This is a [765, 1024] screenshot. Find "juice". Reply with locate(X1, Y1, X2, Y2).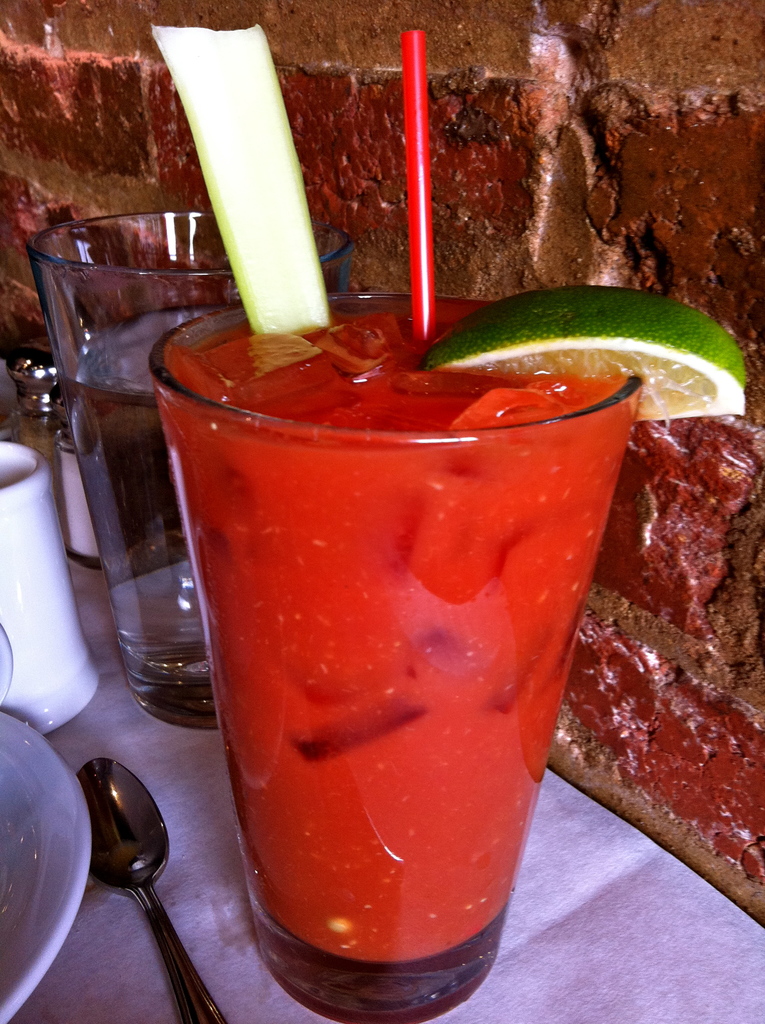
locate(154, 308, 643, 968).
